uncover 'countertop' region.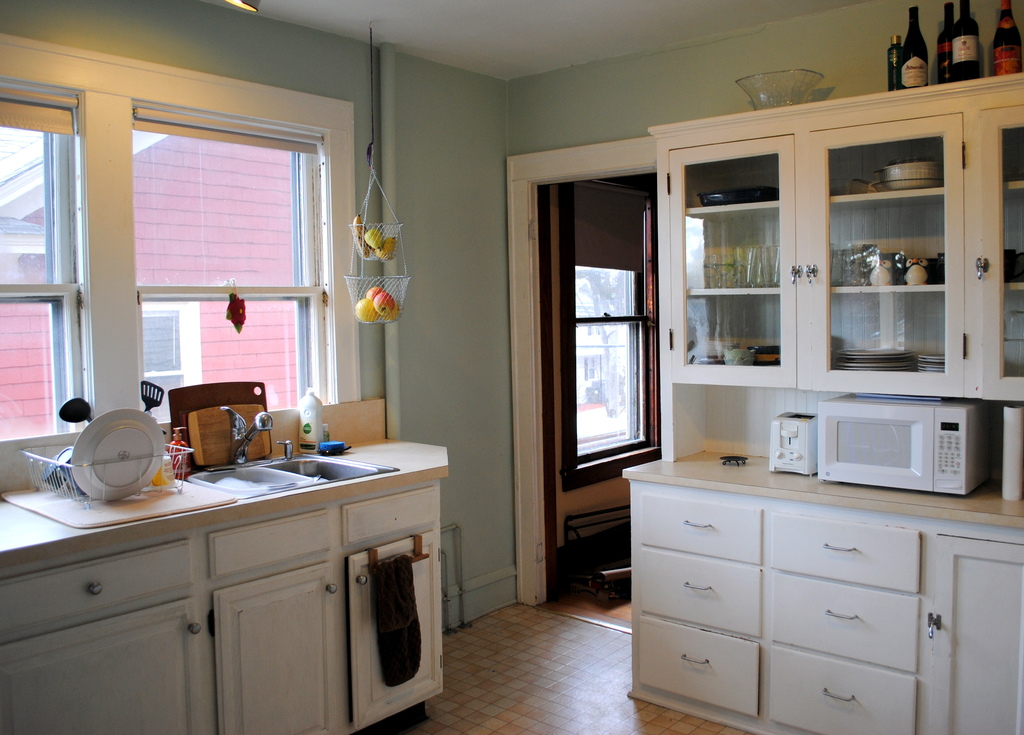
Uncovered: locate(0, 388, 453, 734).
